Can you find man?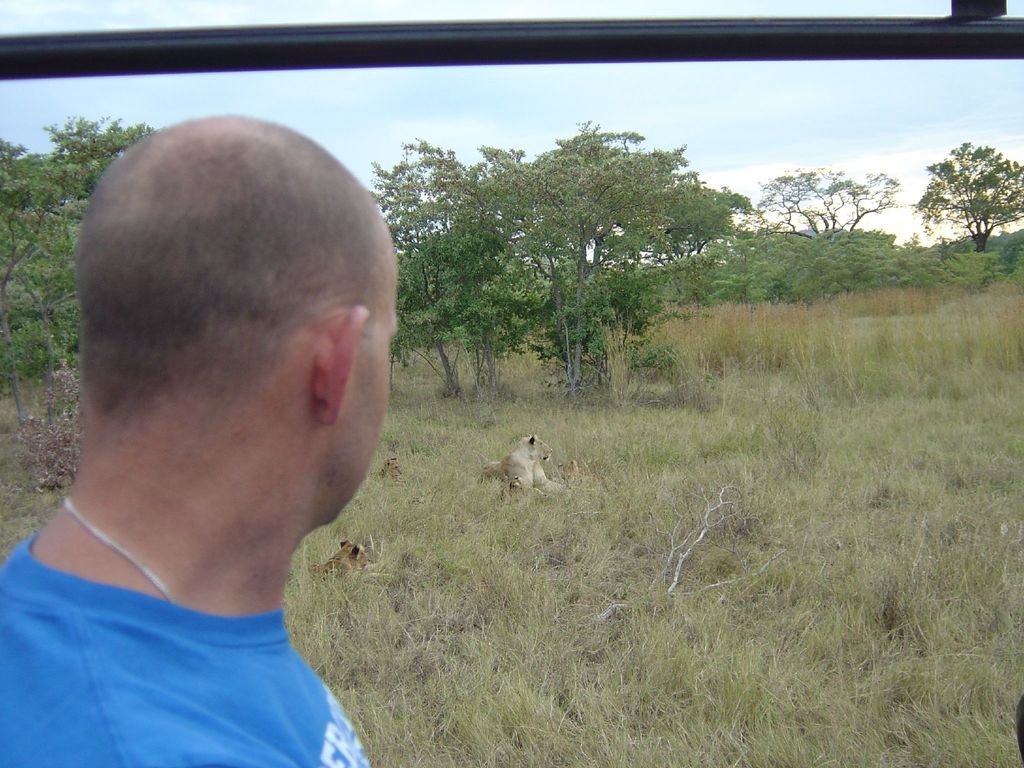
Yes, bounding box: x1=4 y1=100 x2=499 y2=758.
